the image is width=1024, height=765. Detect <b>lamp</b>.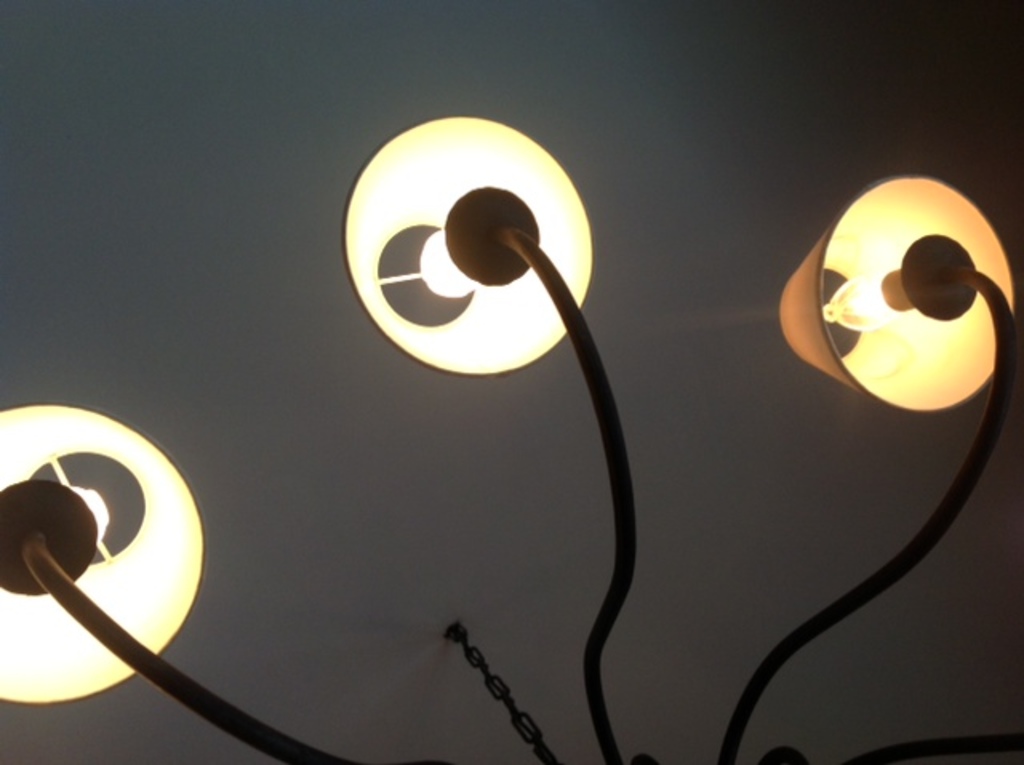
Detection: select_region(0, 118, 1022, 763).
